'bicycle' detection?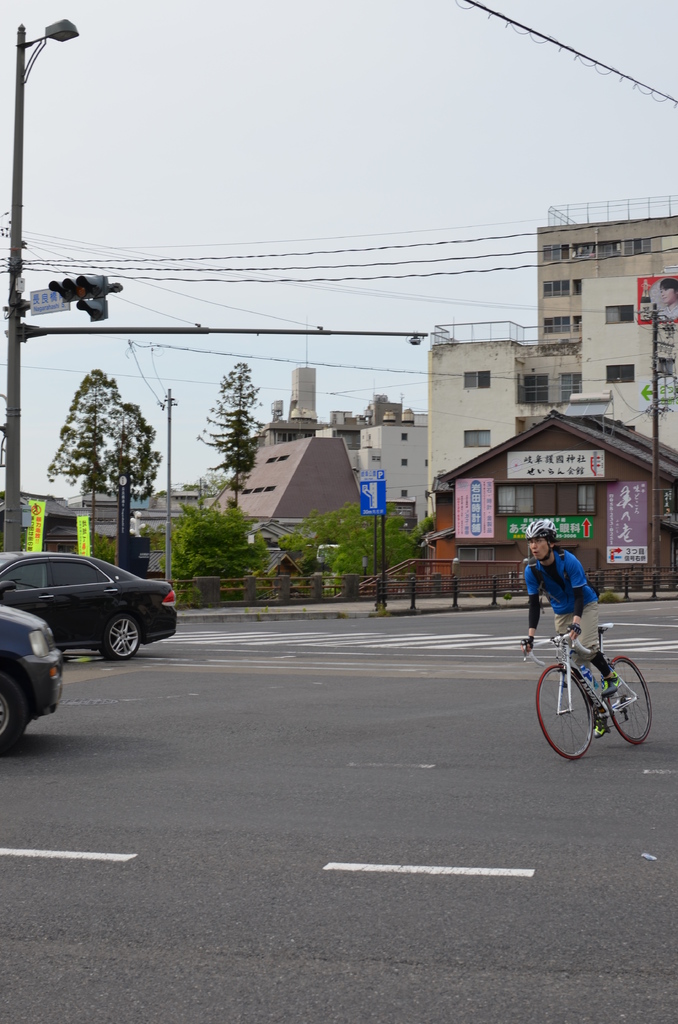
left=537, top=604, right=677, bottom=756
